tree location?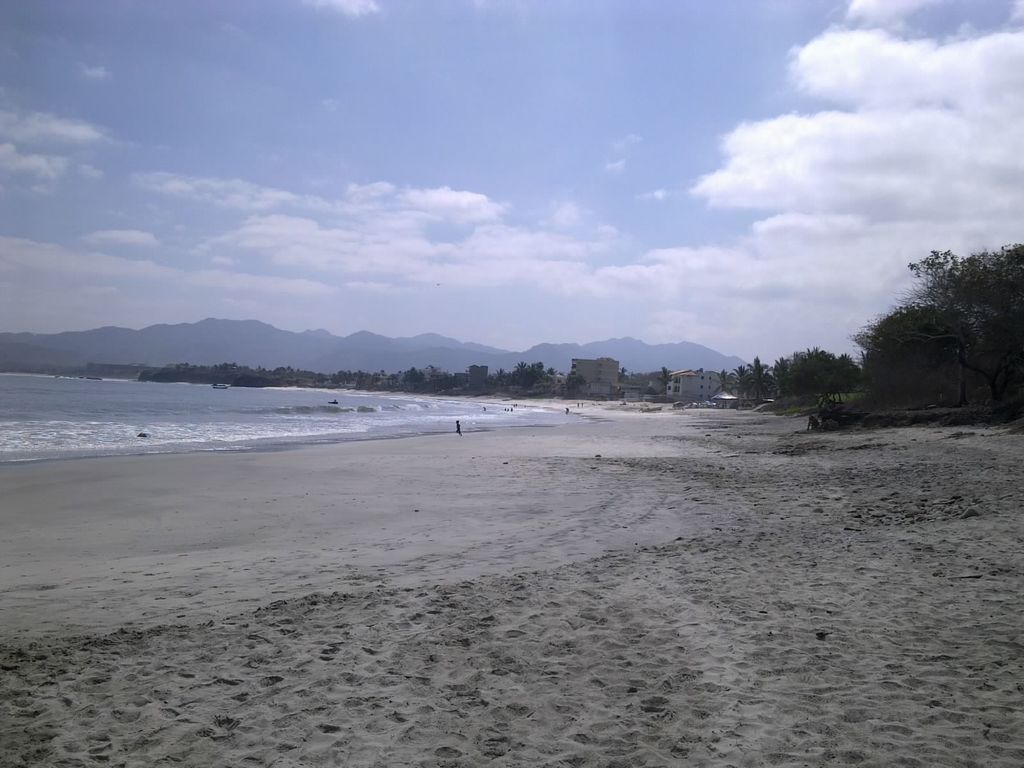
BBox(748, 355, 774, 401)
